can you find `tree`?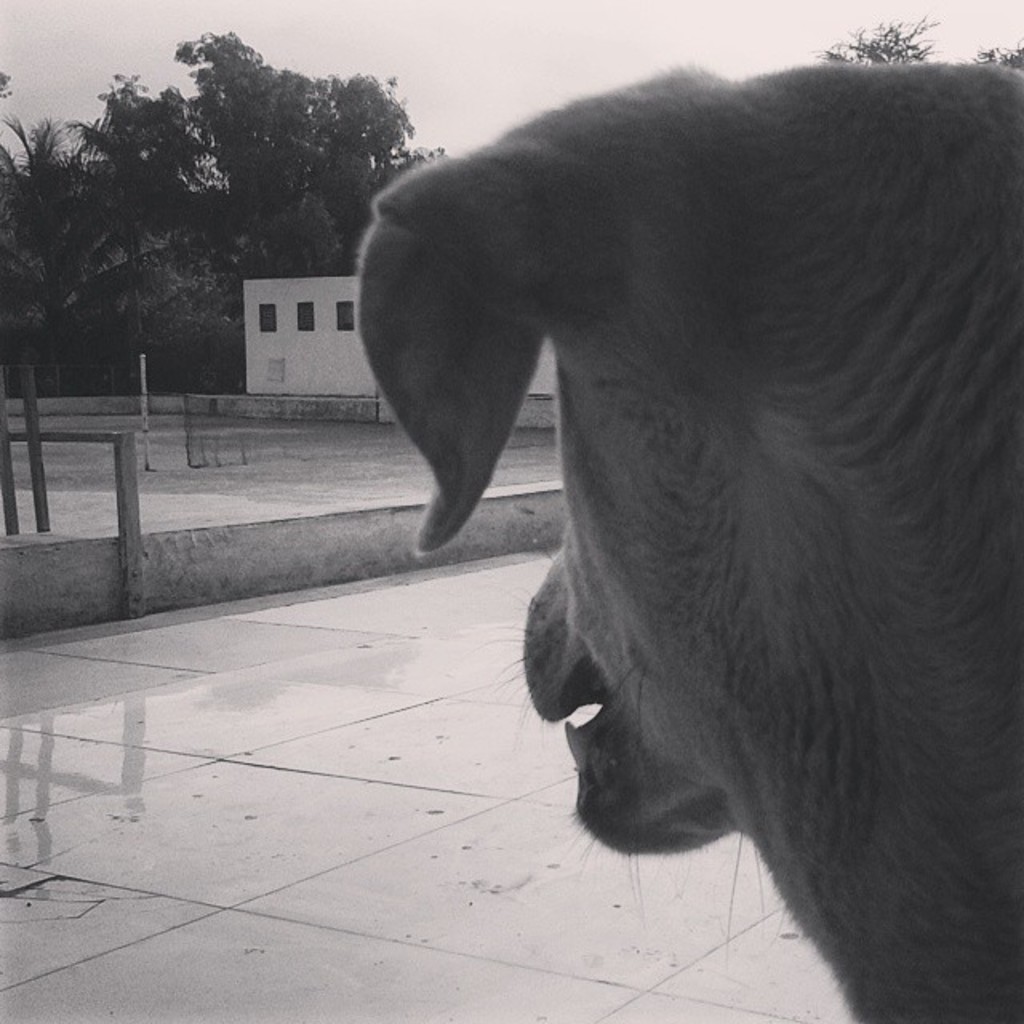
Yes, bounding box: [822, 13, 944, 64].
